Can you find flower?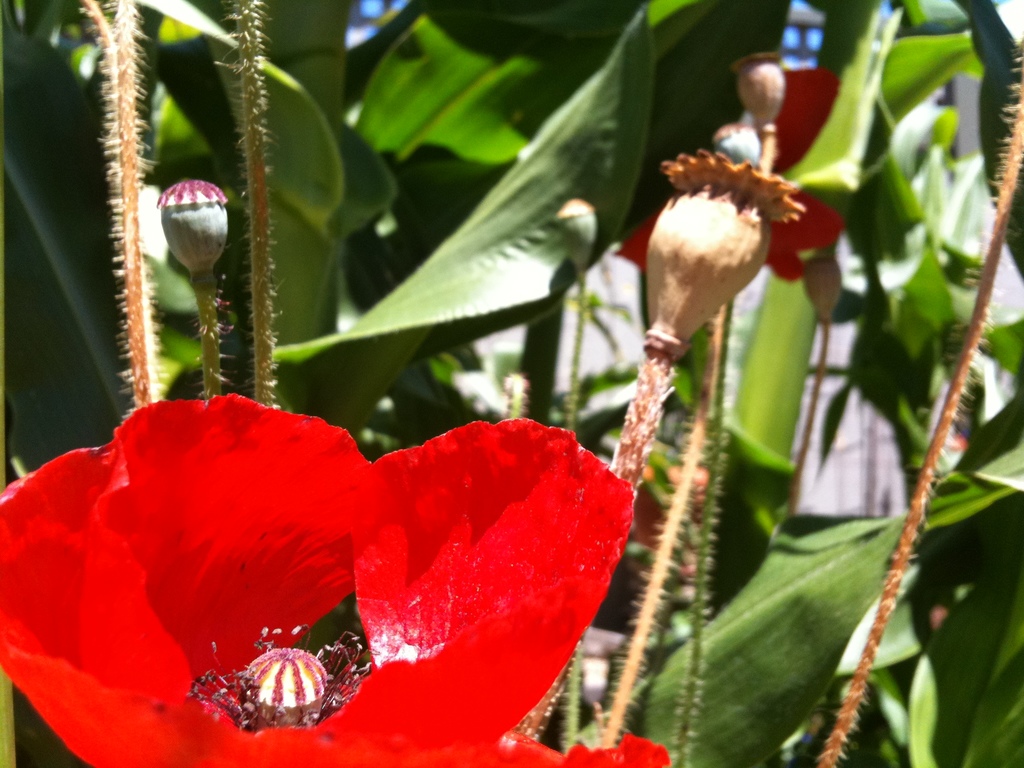
Yes, bounding box: x1=644, y1=147, x2=801, y2=355.
